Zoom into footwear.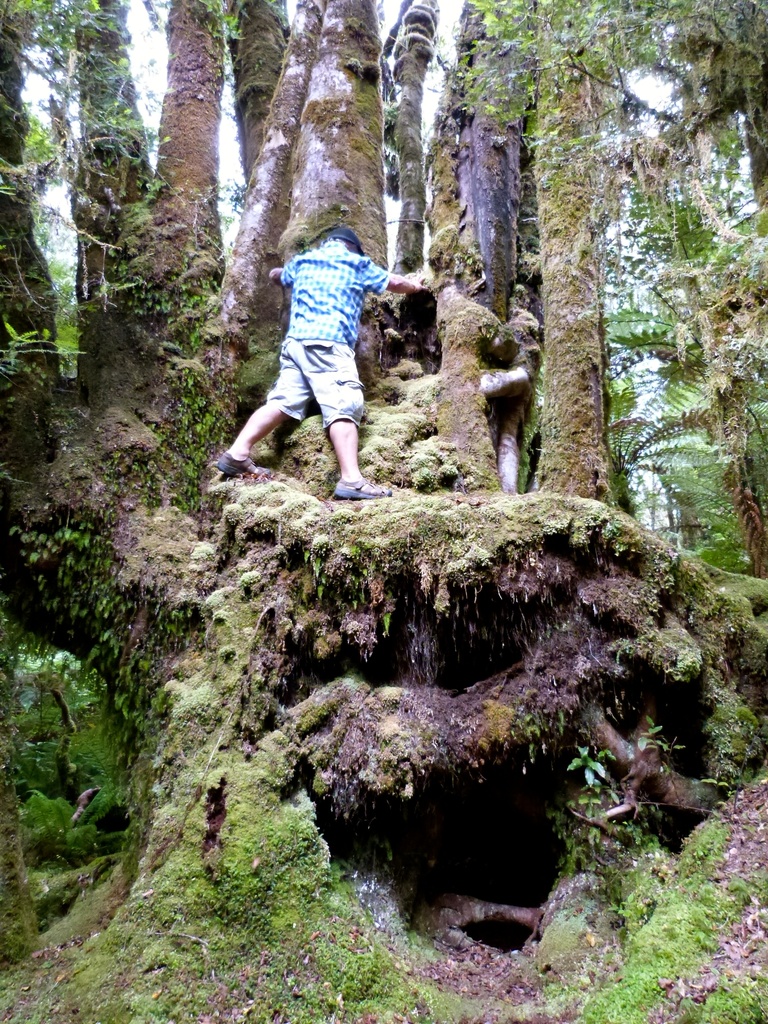
Zoom target: (331,474,387,500).
